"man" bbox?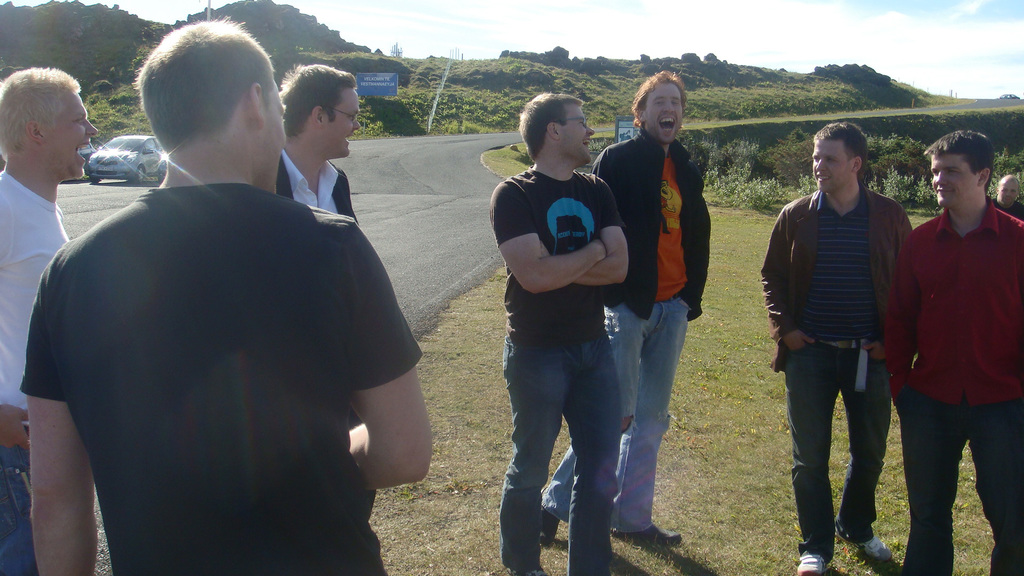
(769, 117, 915, 575)
